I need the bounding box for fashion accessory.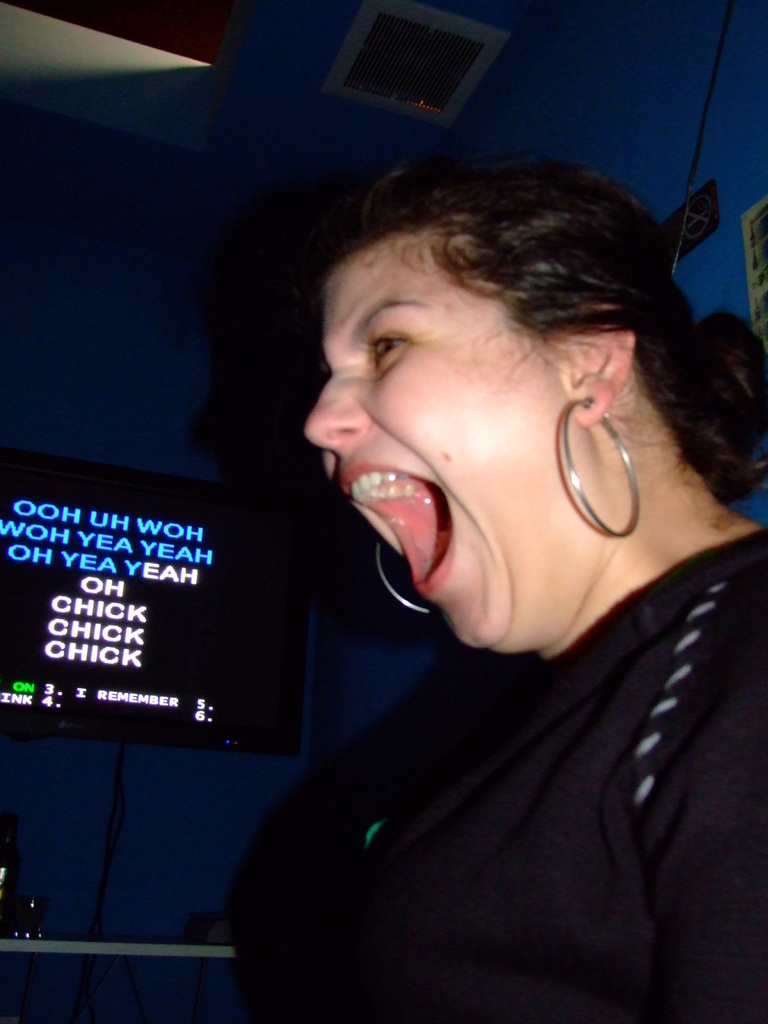
Here it is: 383, 536, 430, 614.
